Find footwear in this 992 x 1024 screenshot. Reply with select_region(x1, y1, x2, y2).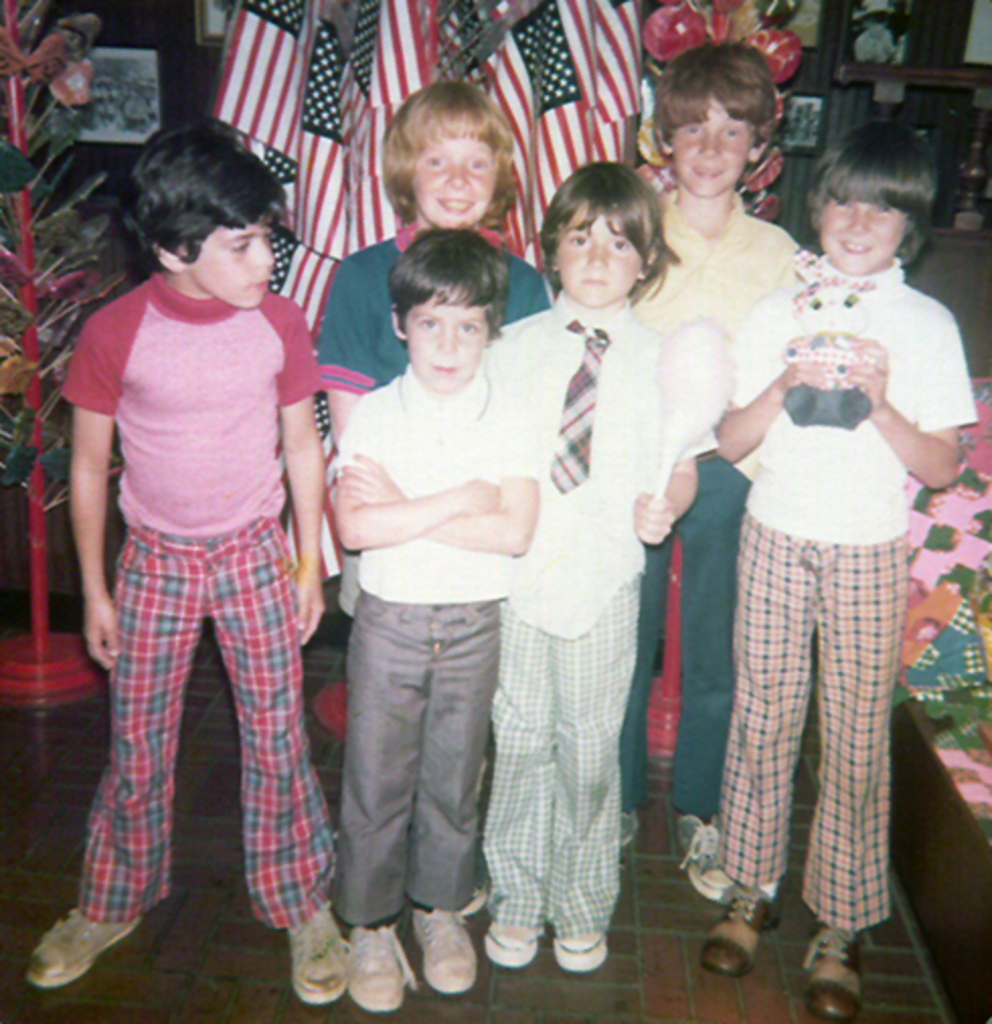
select_region(346, 929, 417, 1014).
